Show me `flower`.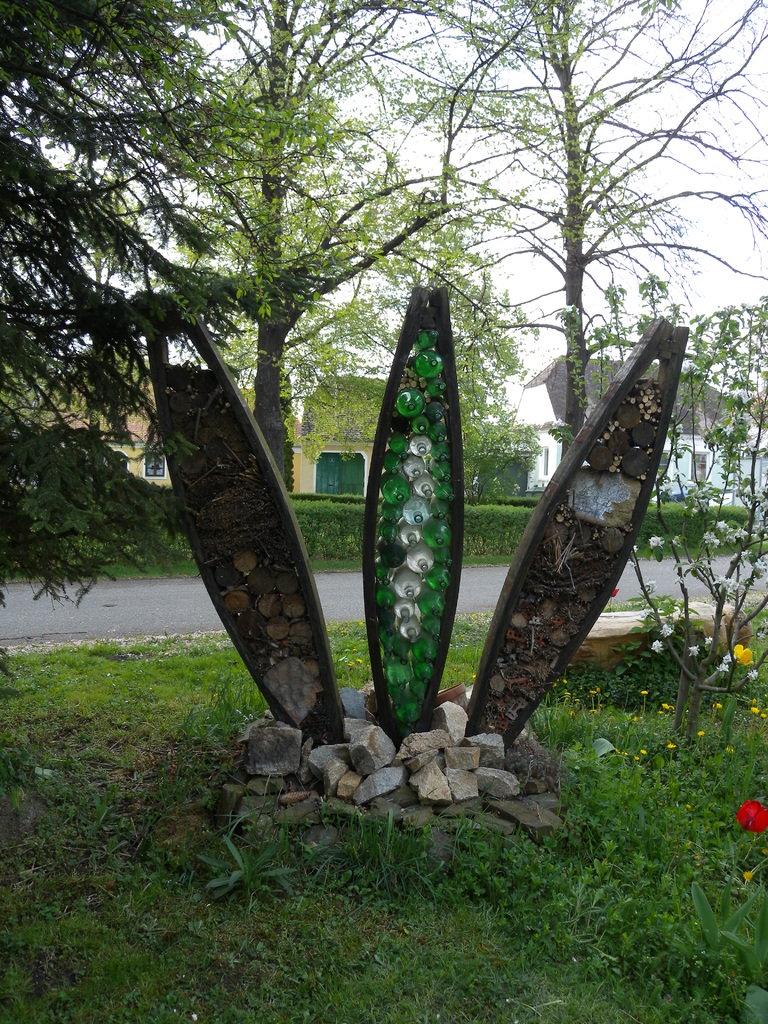
`flower` is here: BBox(740, 865, 755, 883).
